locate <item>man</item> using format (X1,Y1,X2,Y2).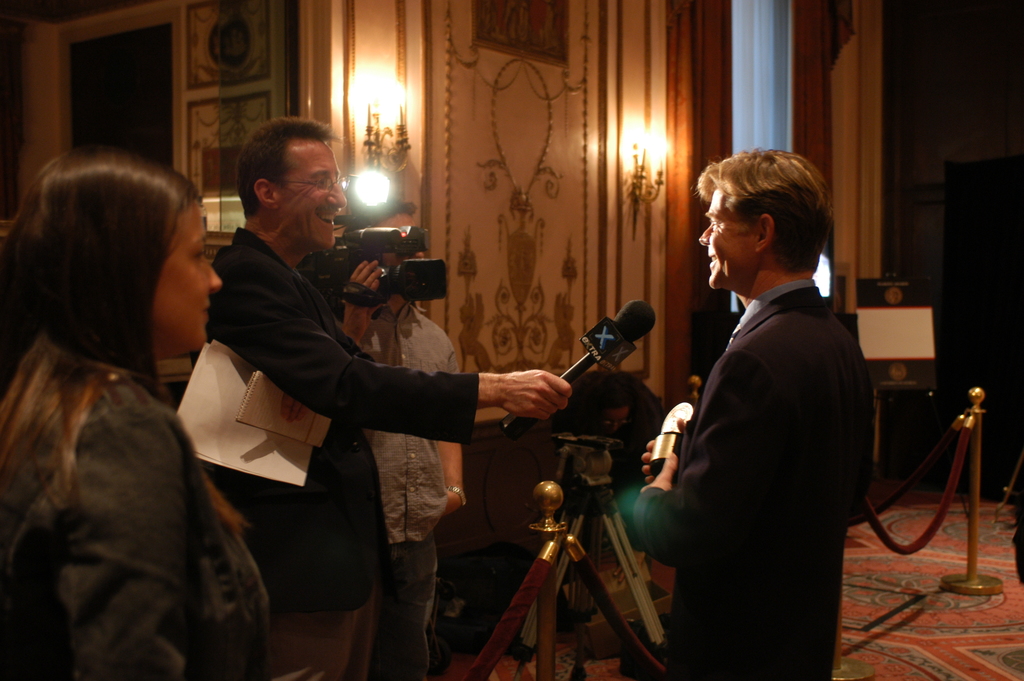
(642,147,890,675).
